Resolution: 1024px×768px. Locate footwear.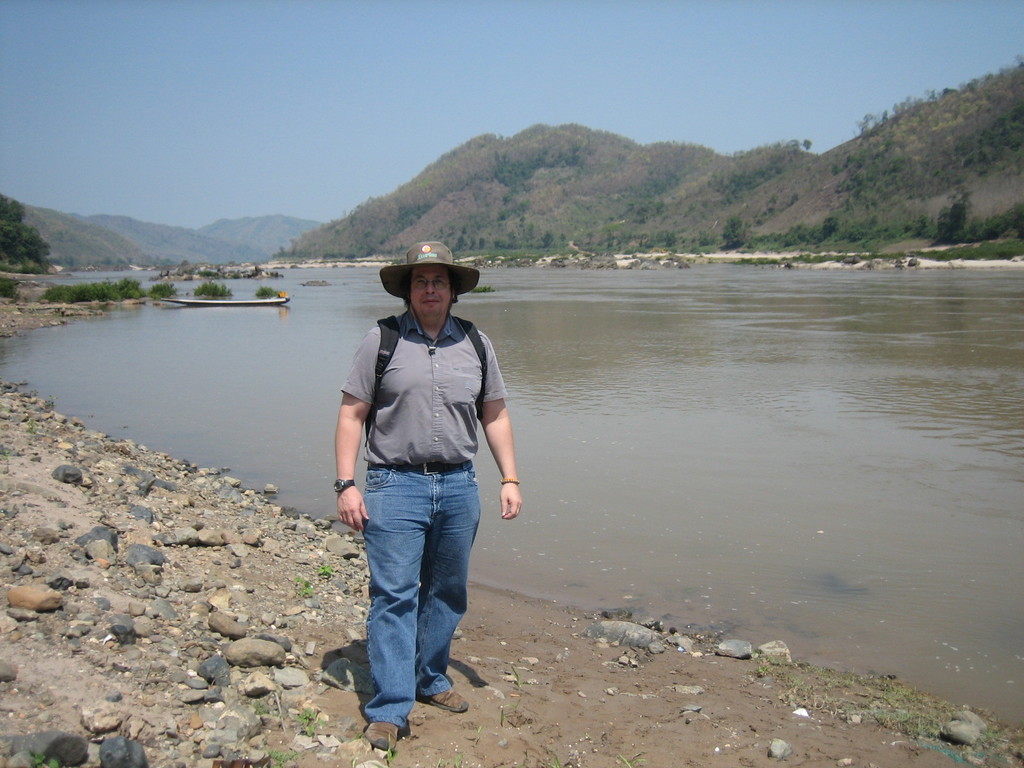
x1=419 y1=685 x2=470 y2=712.
